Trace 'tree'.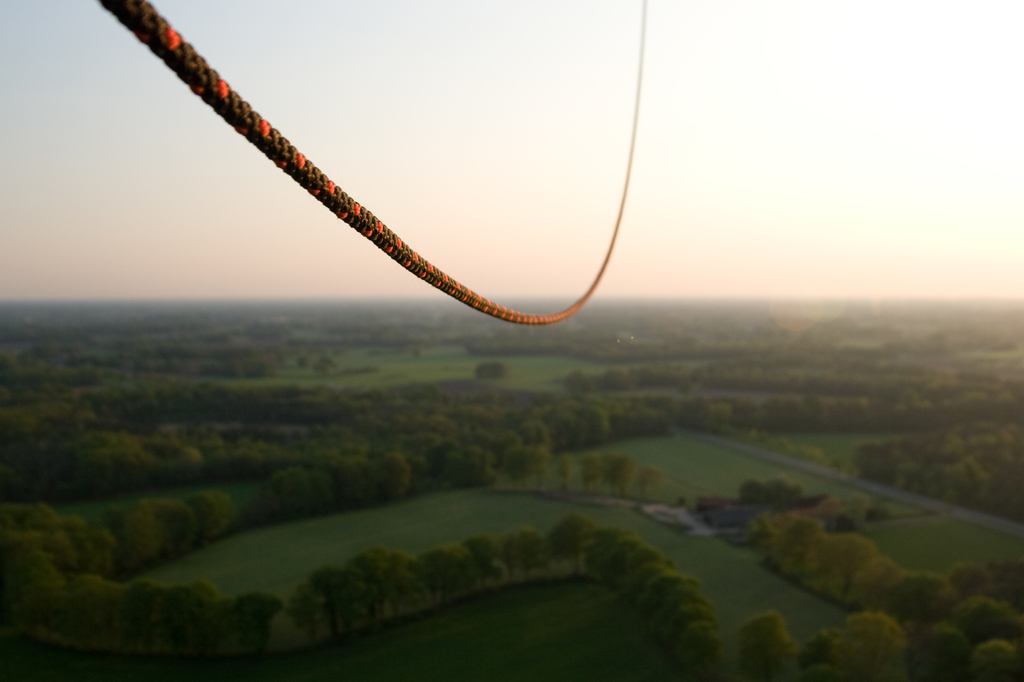
Traced to rect(563, 366, 595, 402).
